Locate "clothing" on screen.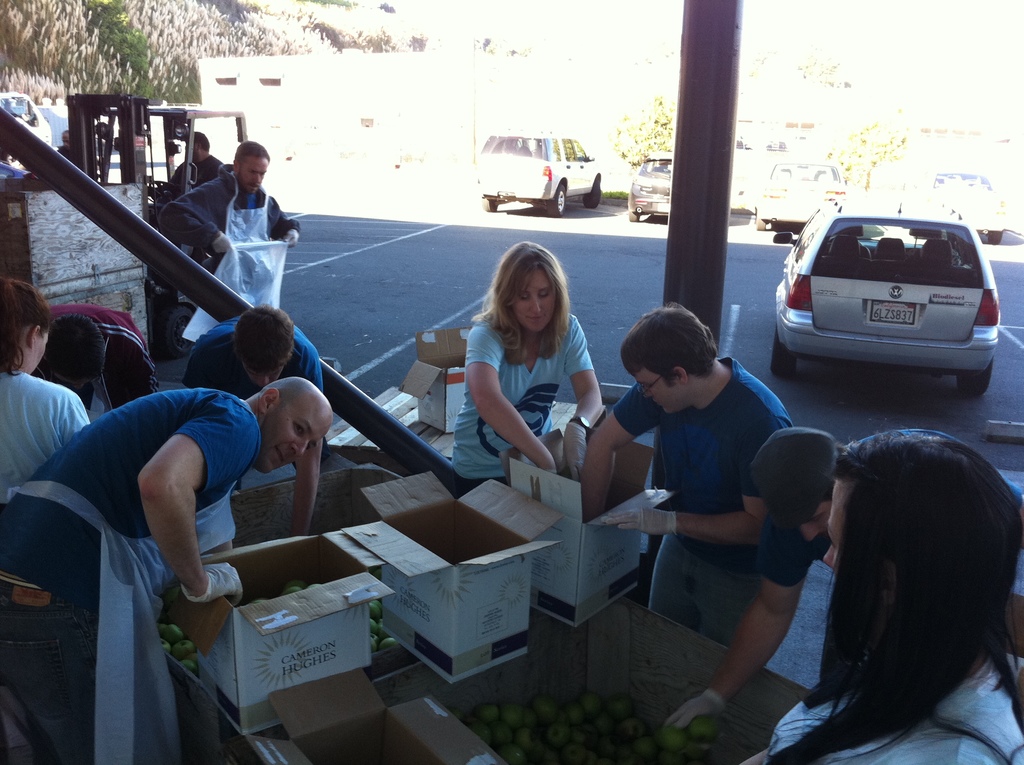
On screen at [left=763, top=646, right=1023, bottom=764].
